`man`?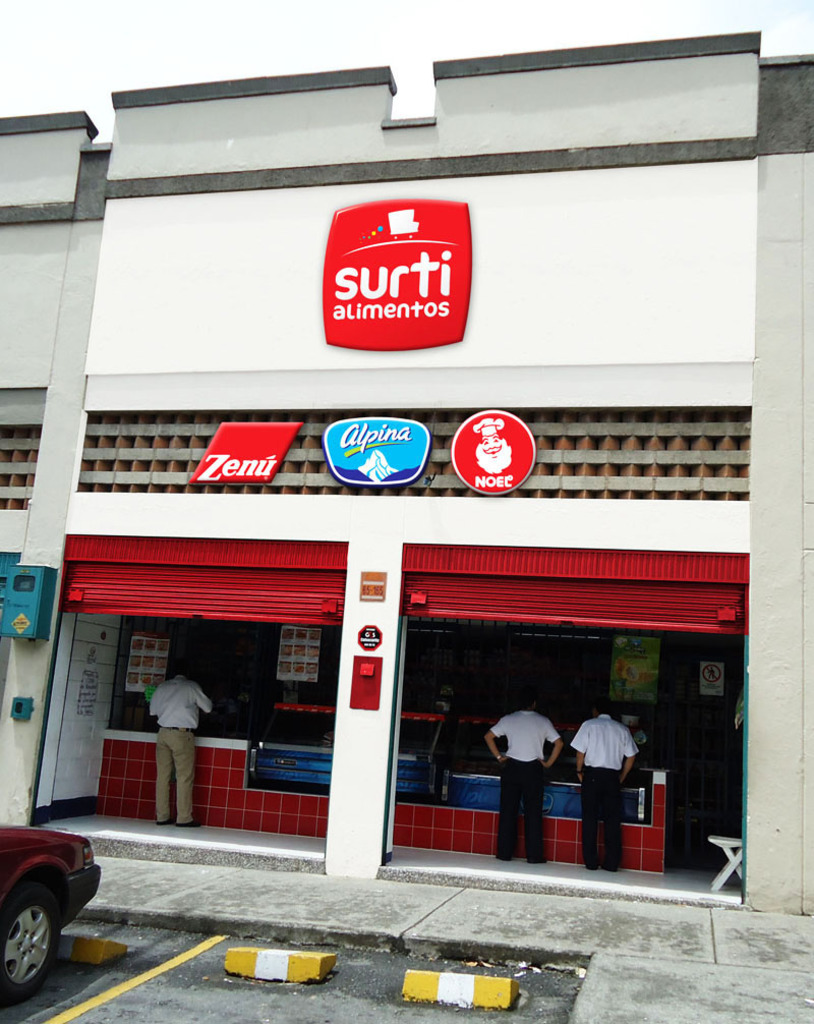
box(483, 696, 562, 863)
